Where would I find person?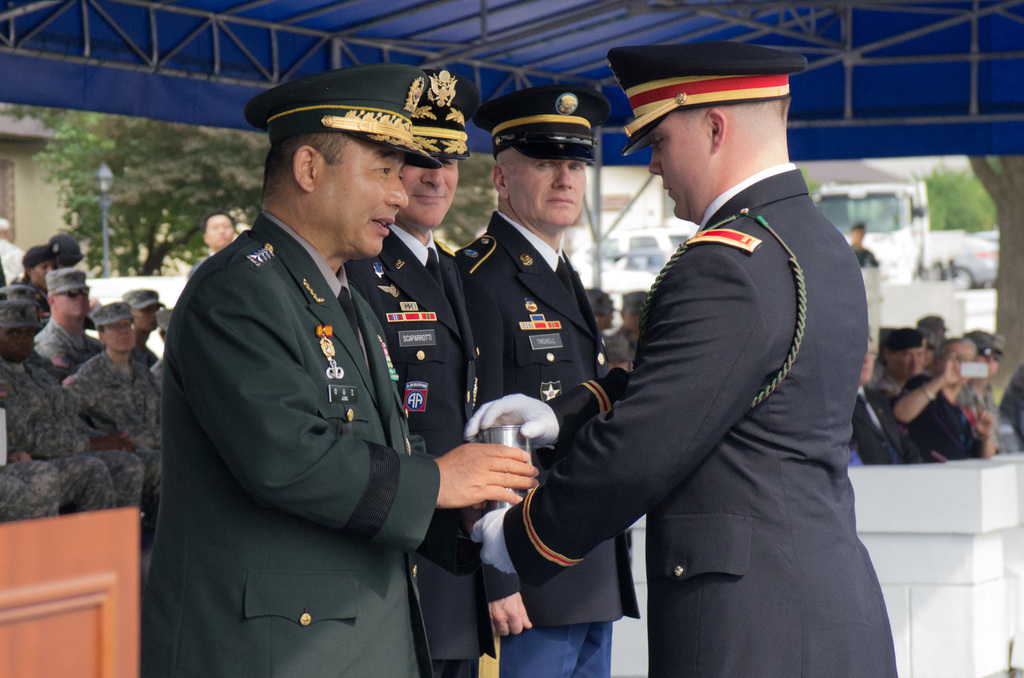
At [609,291,650,370].
